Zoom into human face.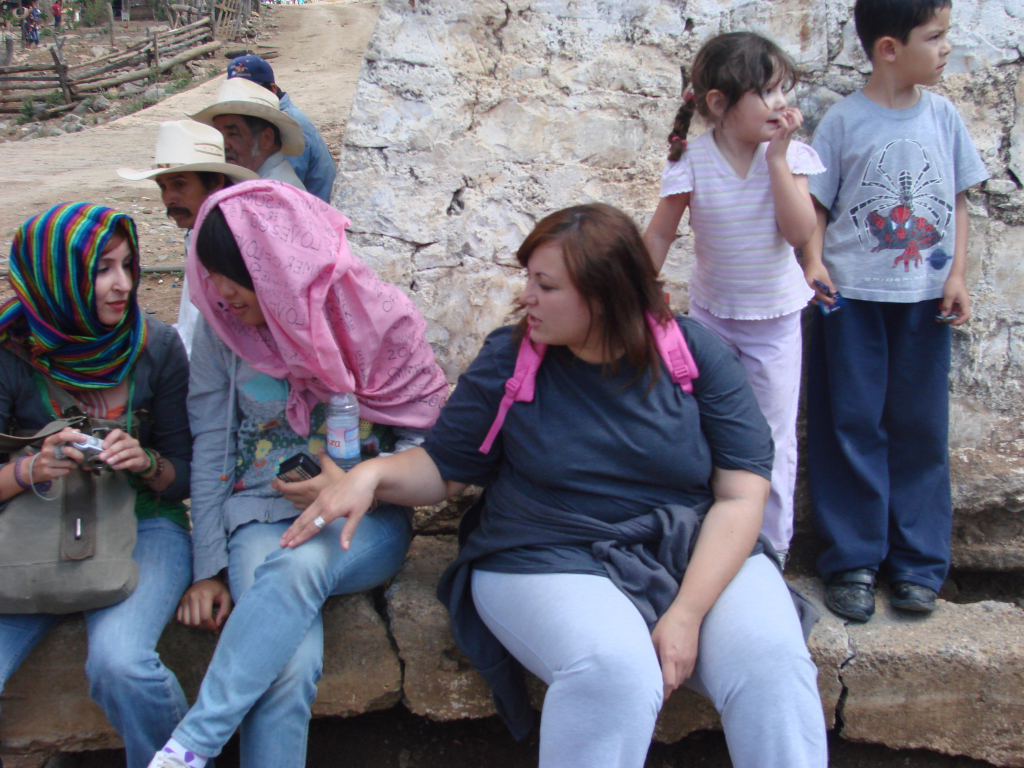
Zoom target: box(94, 238, 129, 322).
